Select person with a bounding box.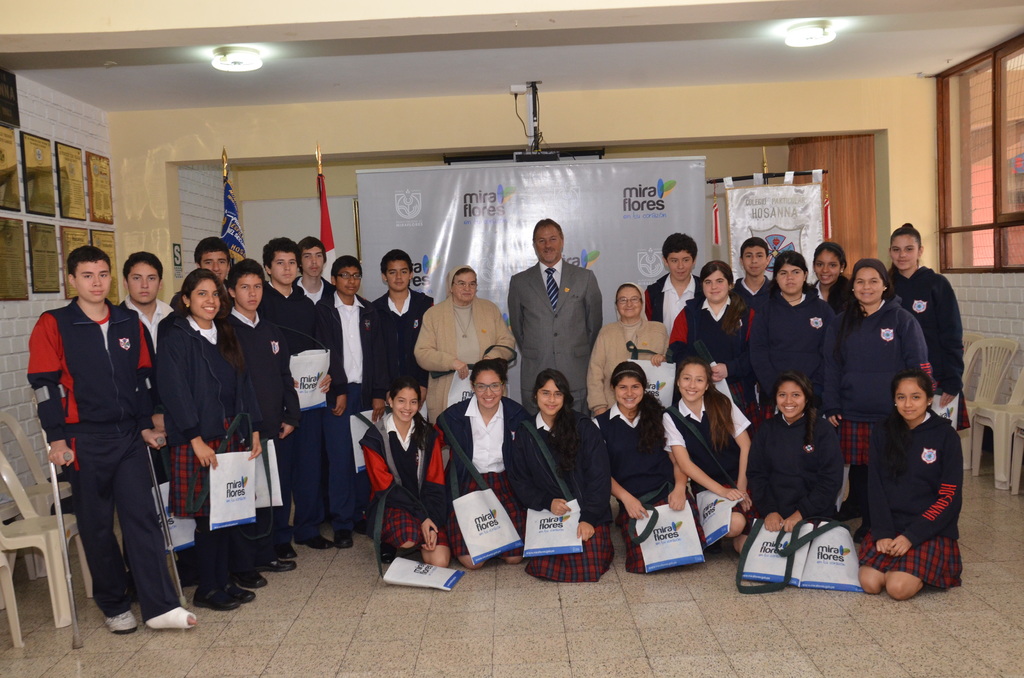
crop(191, 236, 236, 285).
